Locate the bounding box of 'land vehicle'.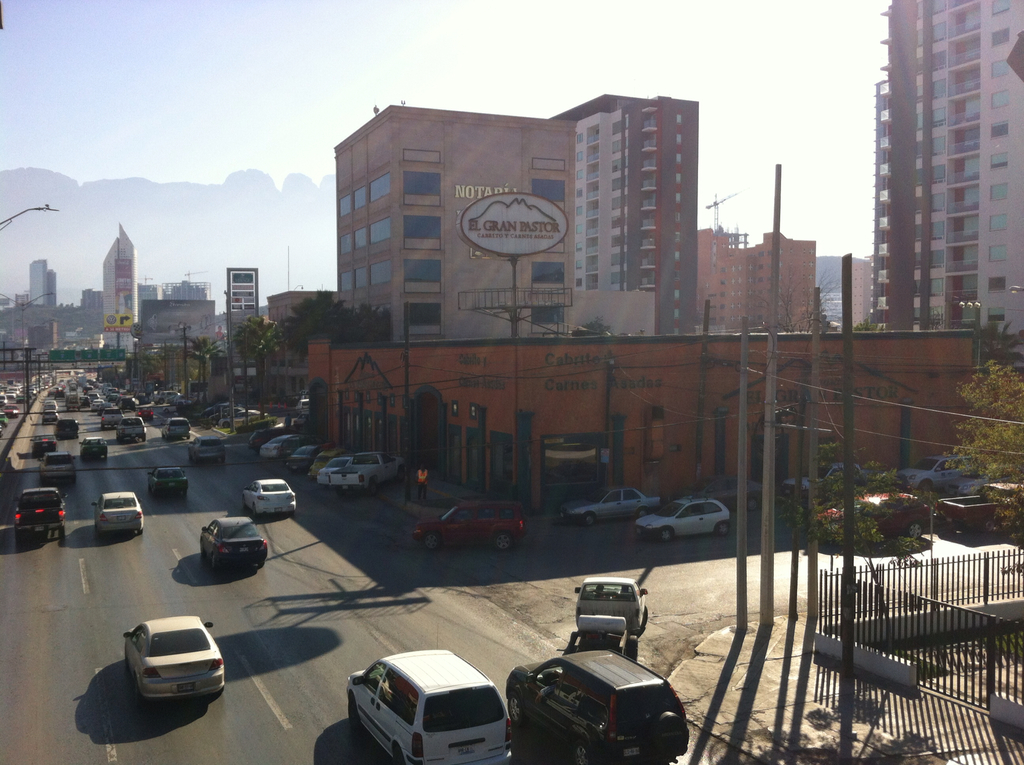
Bounding box: <bbox>148, 468, 189, 494</bbox>.
